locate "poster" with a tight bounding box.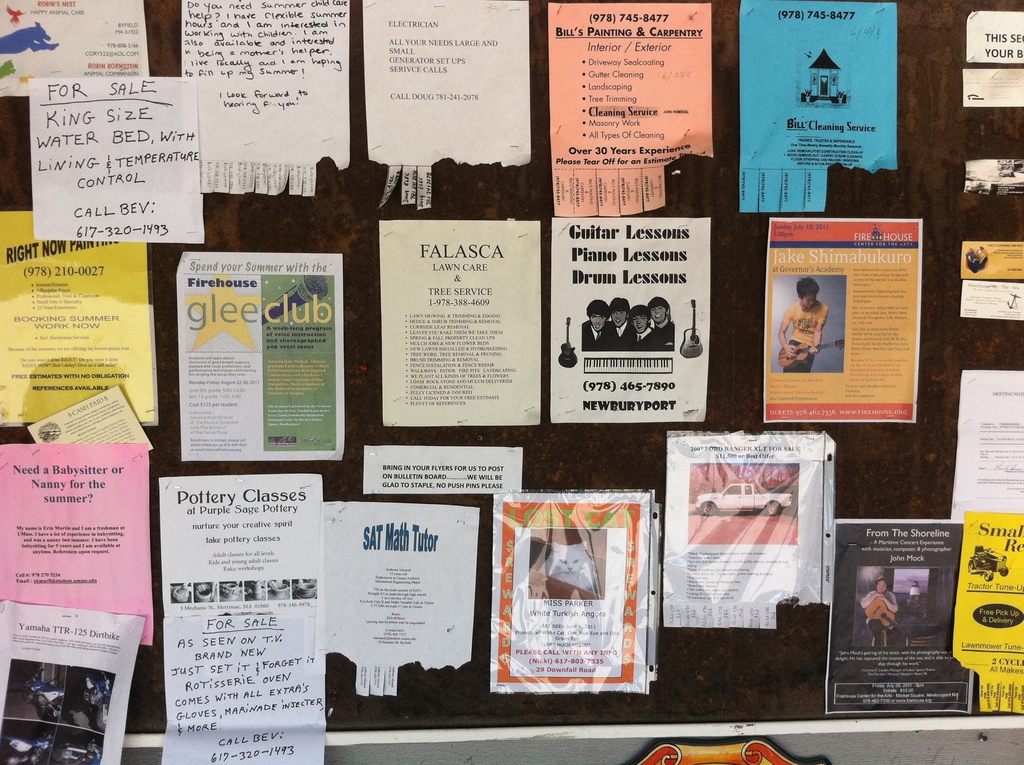
(0, 0, 150, 97).
